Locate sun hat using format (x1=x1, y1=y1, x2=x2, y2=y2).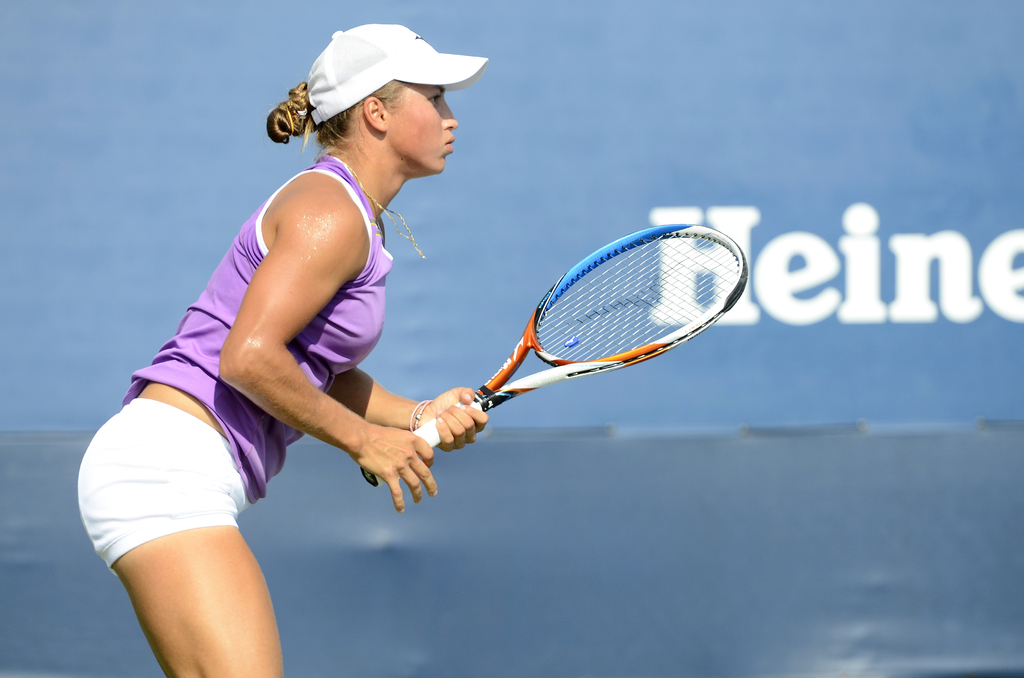
(x1=306, y1=21, x2=493, y2=137).
